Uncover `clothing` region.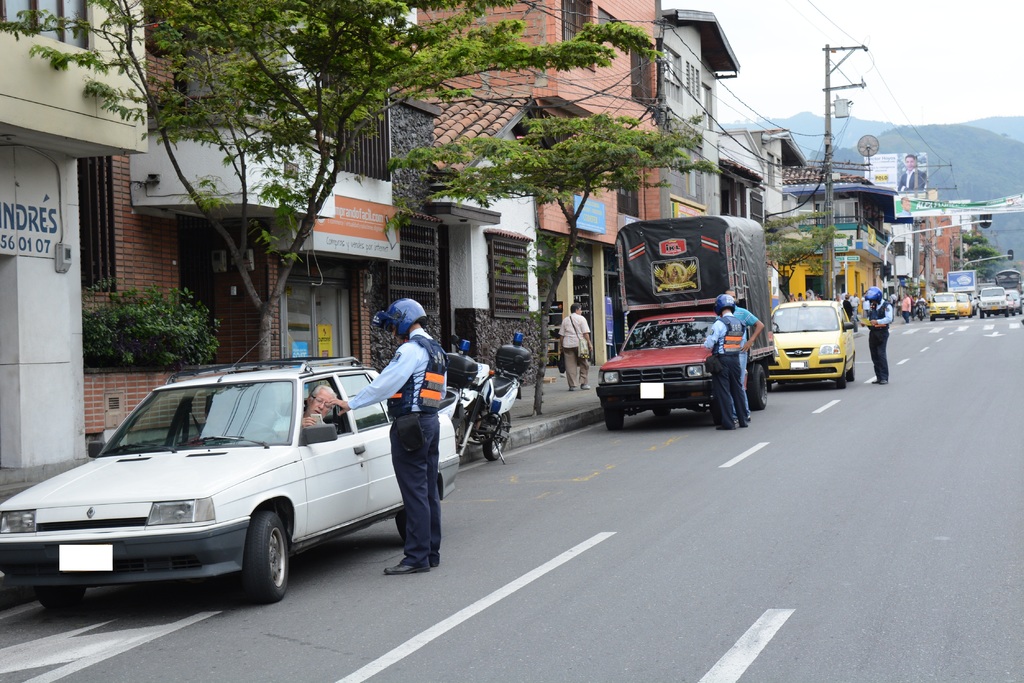
Uncovered: box(842, 296, 856, 330).
